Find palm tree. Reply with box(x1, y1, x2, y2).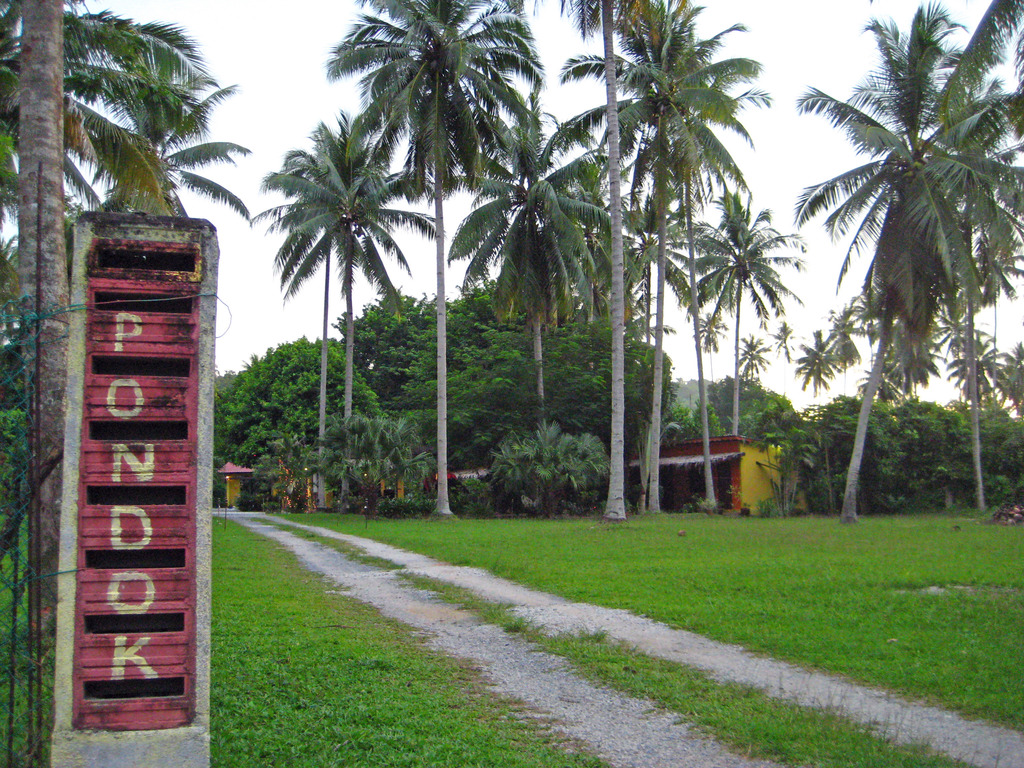
box(854, 118, 1013, 518).
